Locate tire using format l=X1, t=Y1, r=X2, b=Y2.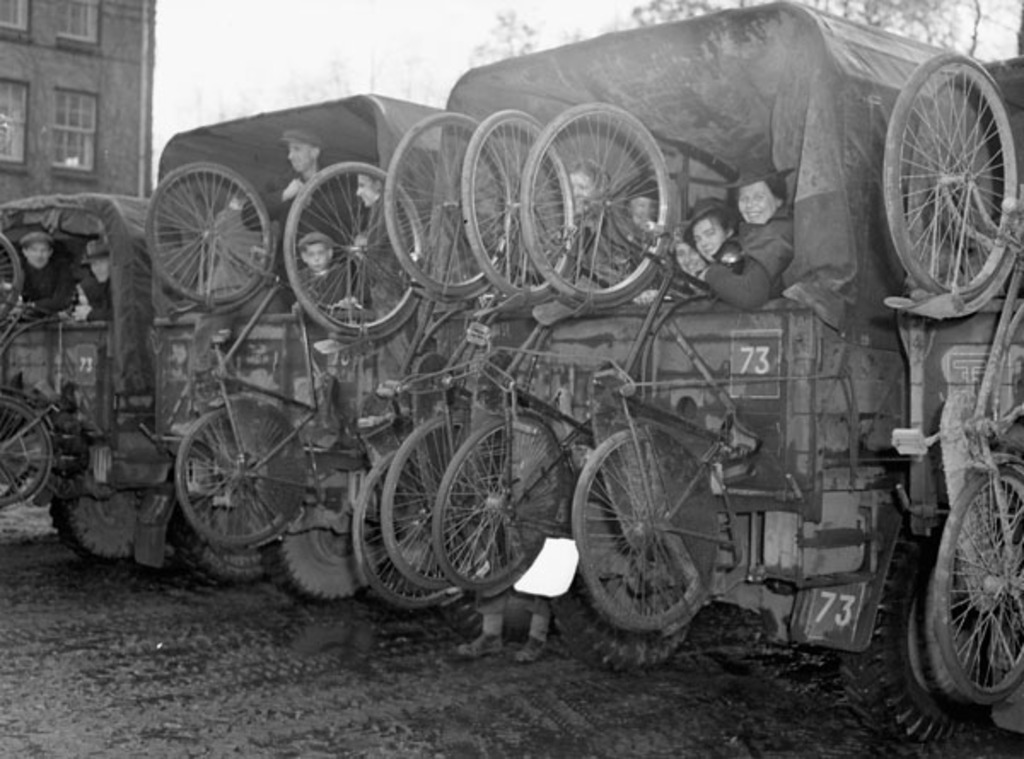
l=439, t=592, r=548, b=641.
